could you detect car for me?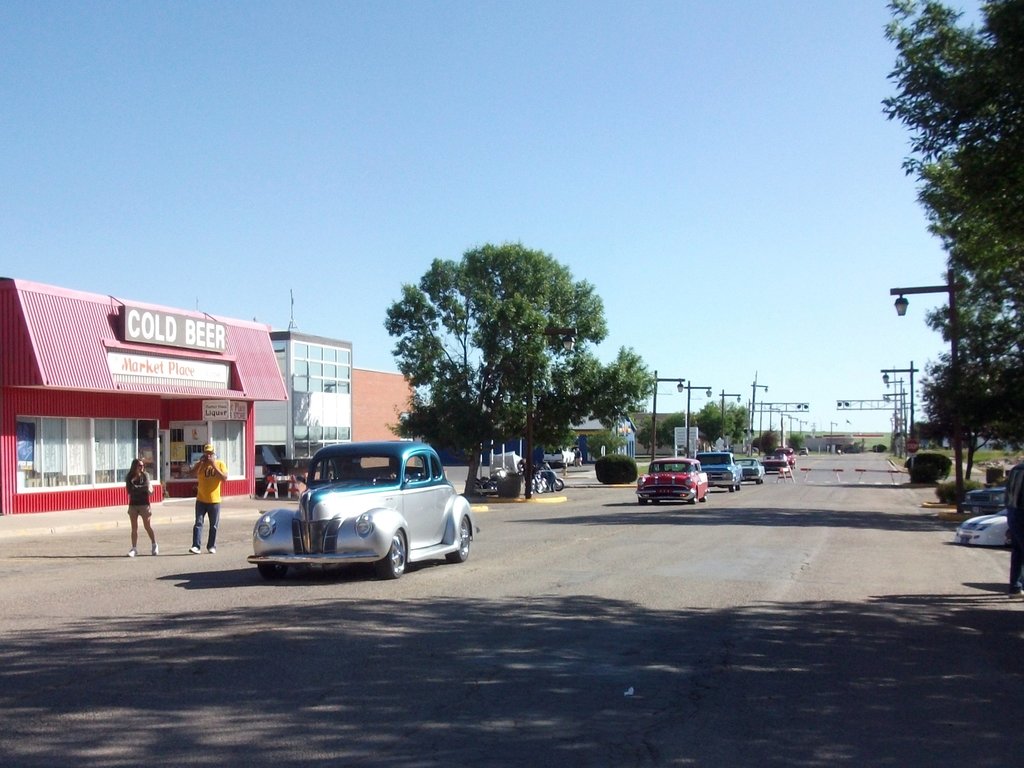
Detection result: detection(737, 455, 764, 482).
